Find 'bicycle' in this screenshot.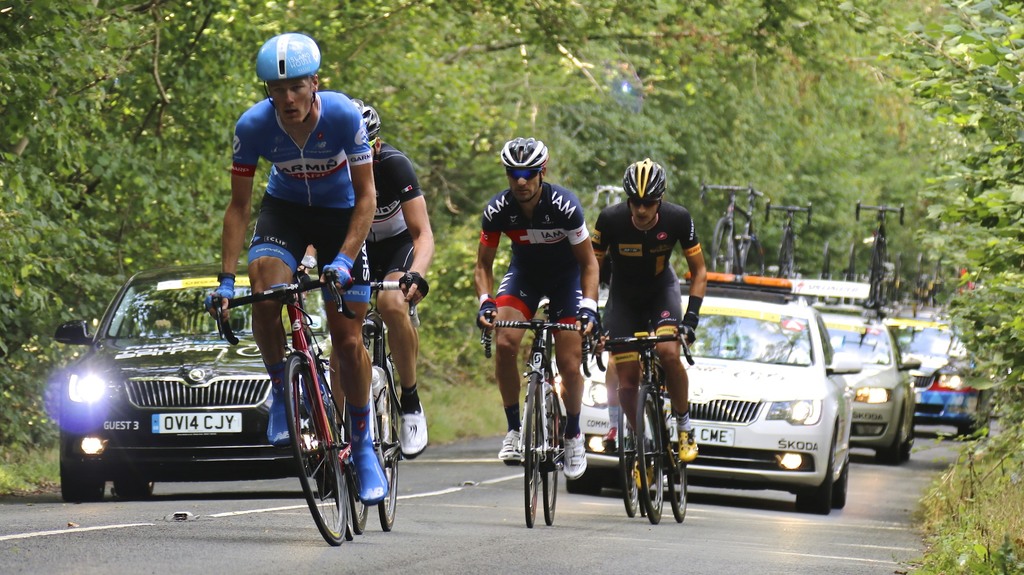
The bounding box for 'bicycle' is (585,326,694,520).
